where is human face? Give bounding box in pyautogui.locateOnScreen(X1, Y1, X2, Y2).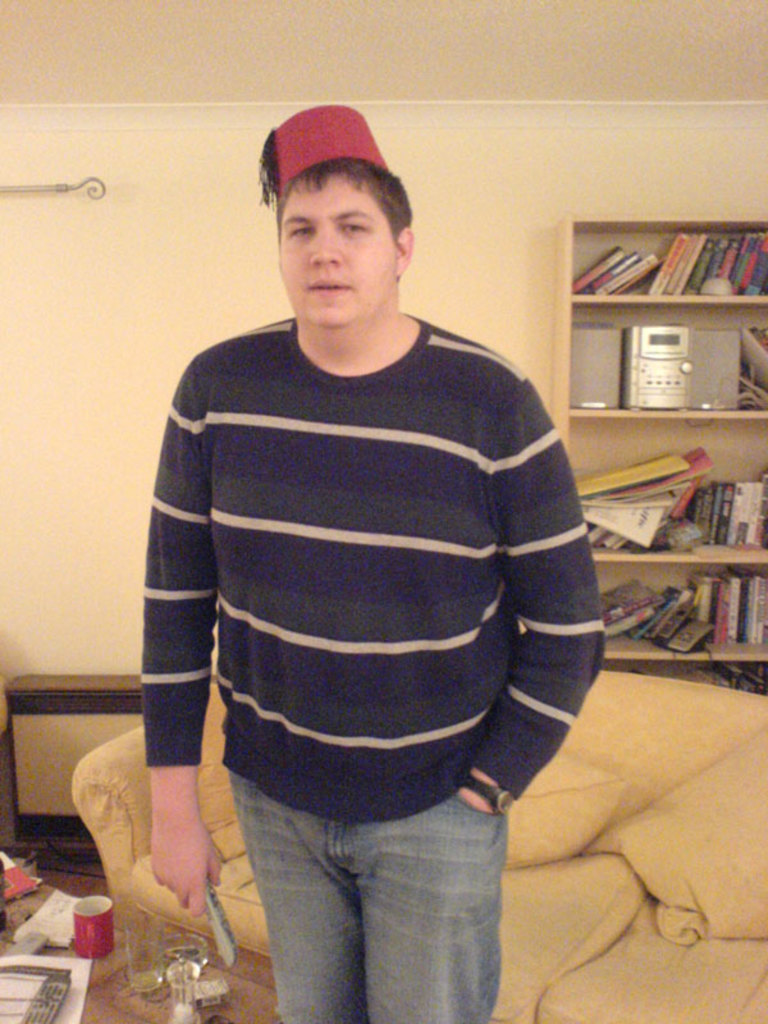
pyautogui.locateOnScreen(274, 178, 401, 325).
